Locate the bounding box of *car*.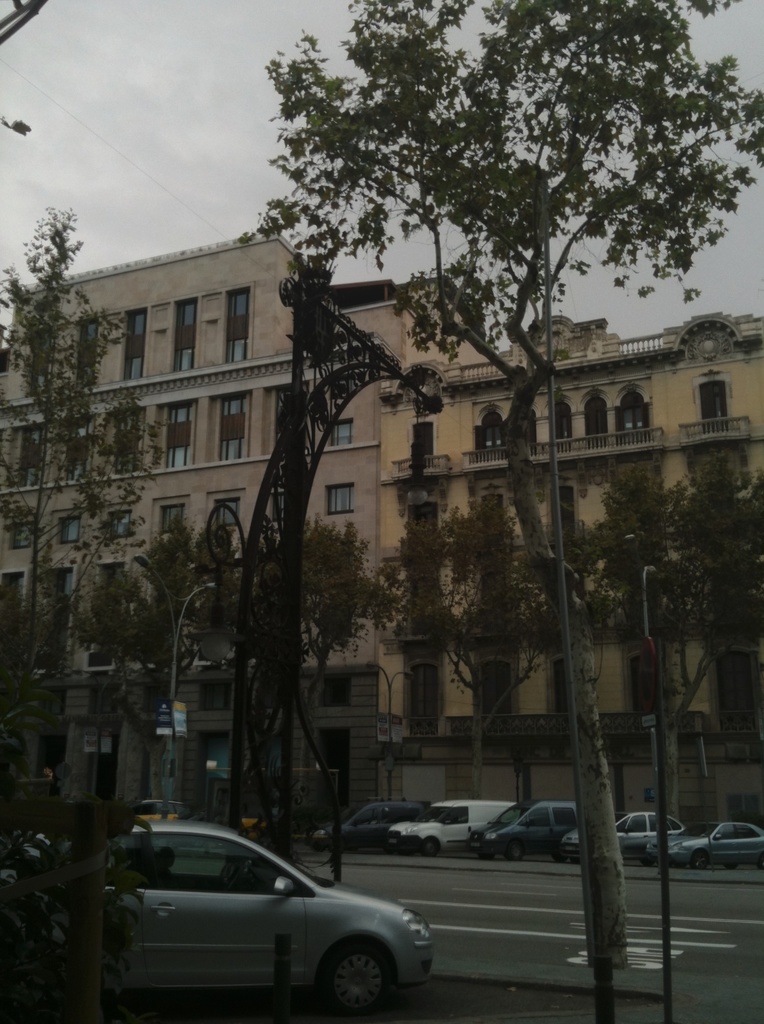
Bounding box: 464, 803, 574, 867.
